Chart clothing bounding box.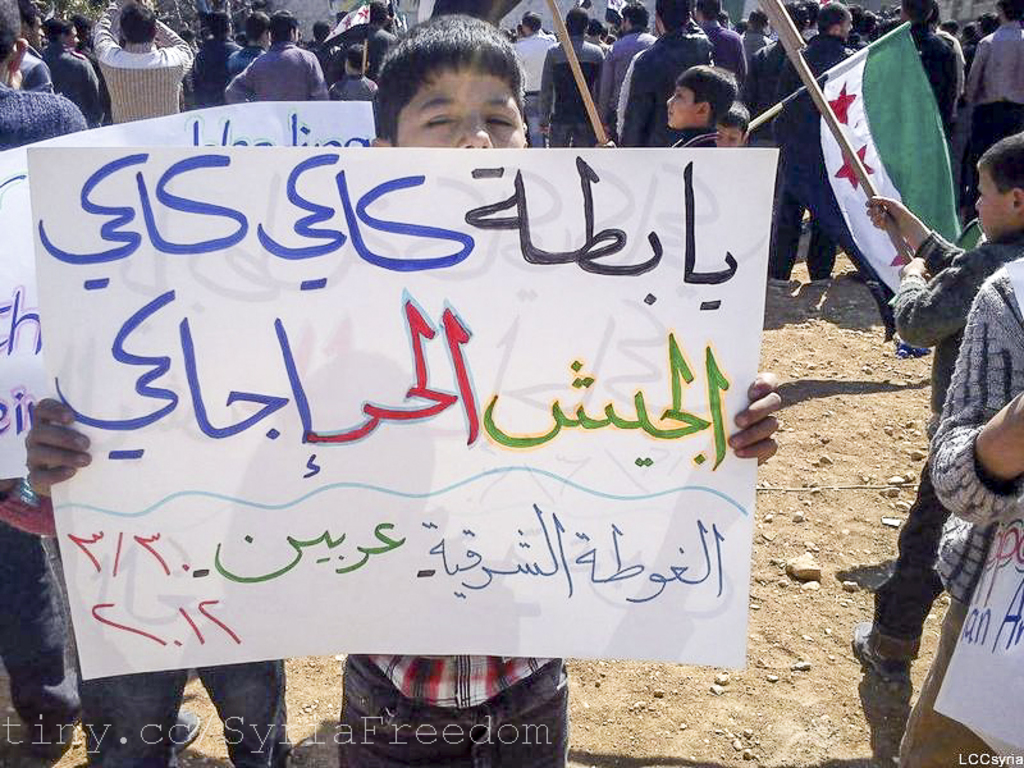
Charted: select_region(76, 652, 285, 767).
